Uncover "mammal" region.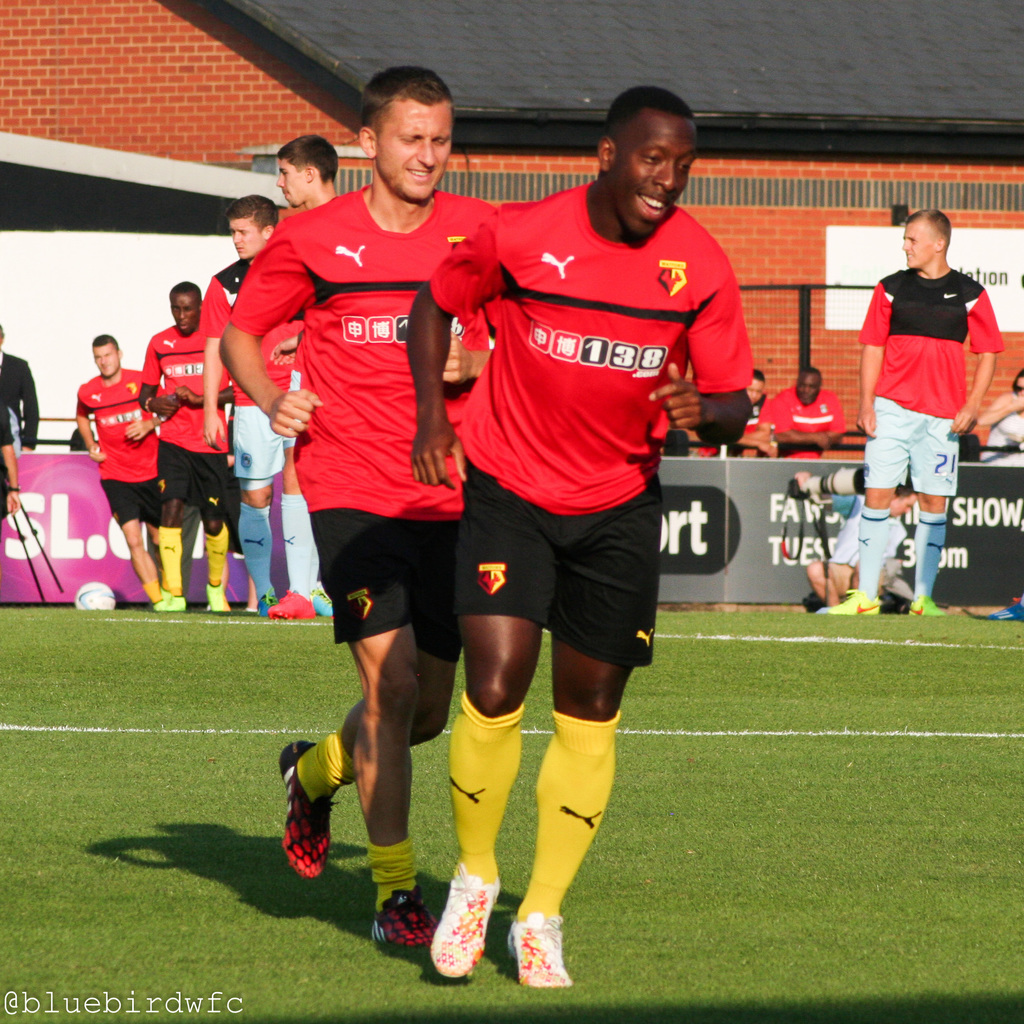
Uncovered: <box>263,134,335,616</box>.
